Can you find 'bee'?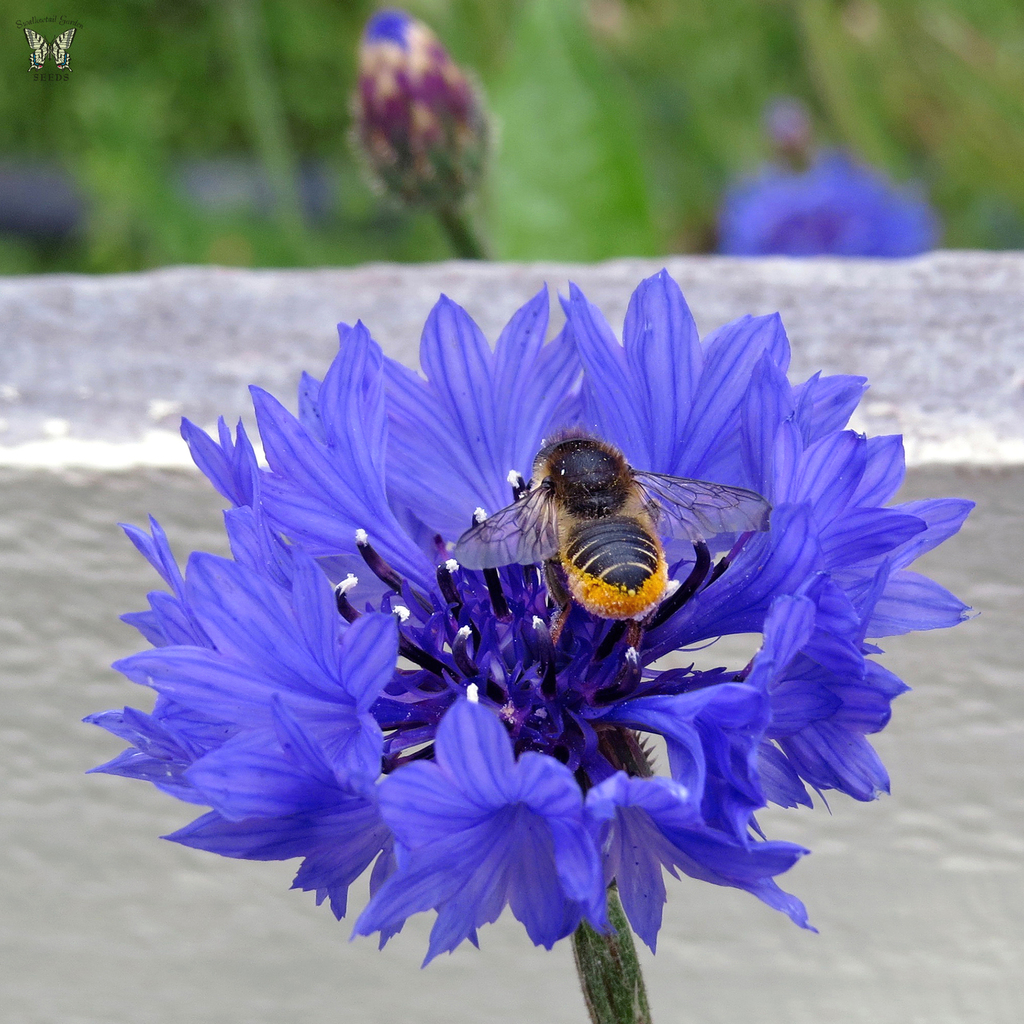
Yes, bounding box: (x1=454, y1=426, x2=729, y2=668).
